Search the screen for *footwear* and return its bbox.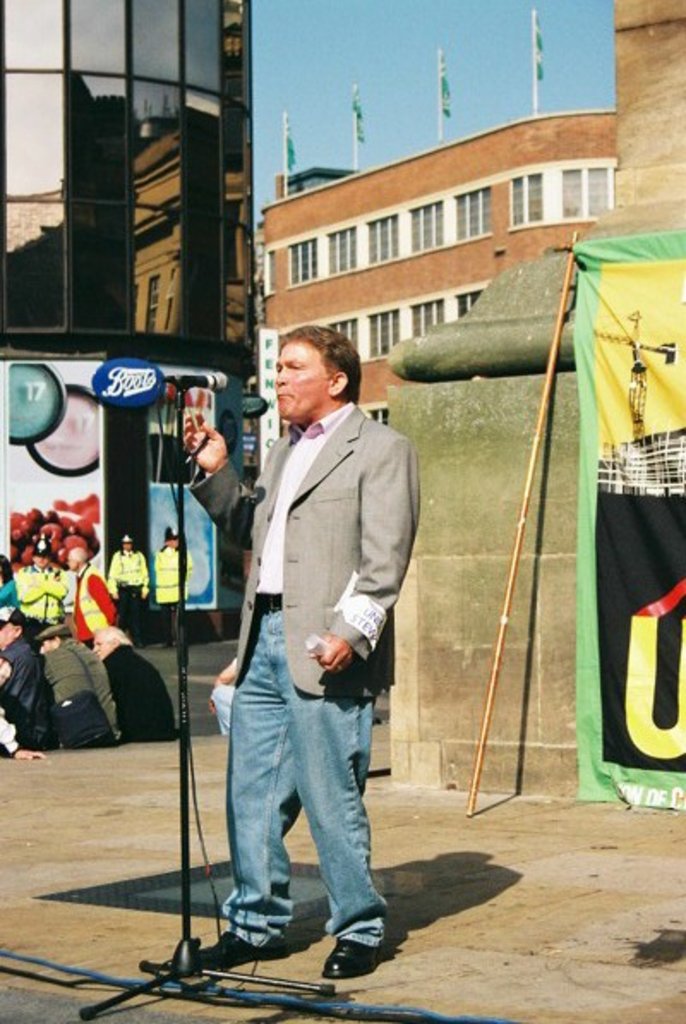
Found: box=[196, 930, 295, 974].
